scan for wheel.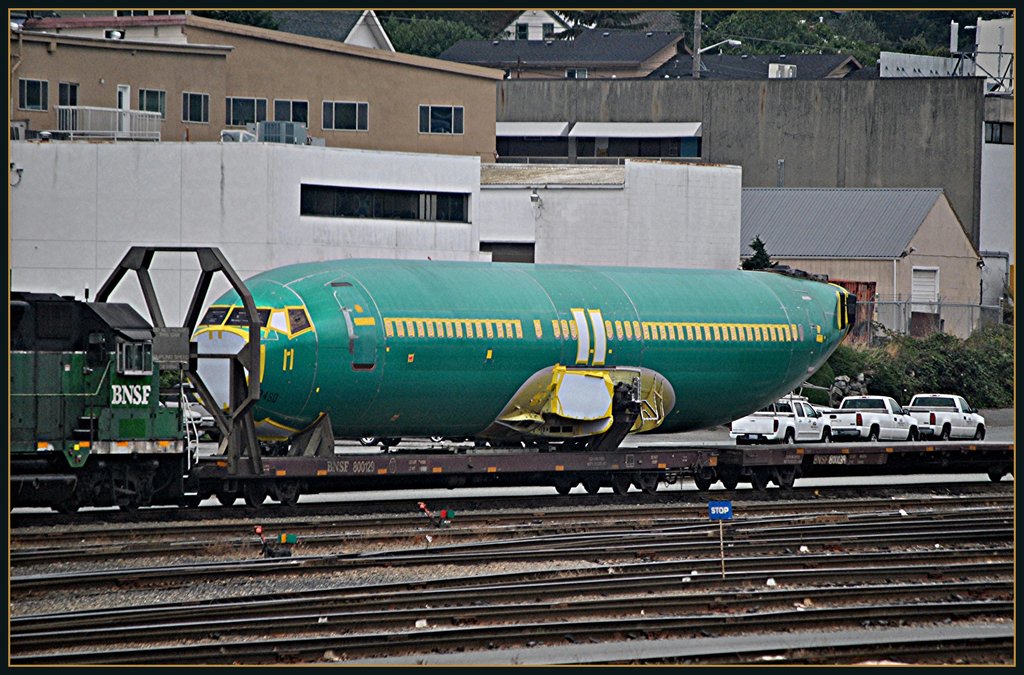
Scan result: {"left": 778, "top": 477, "right": 794, "bottom": 486}.
